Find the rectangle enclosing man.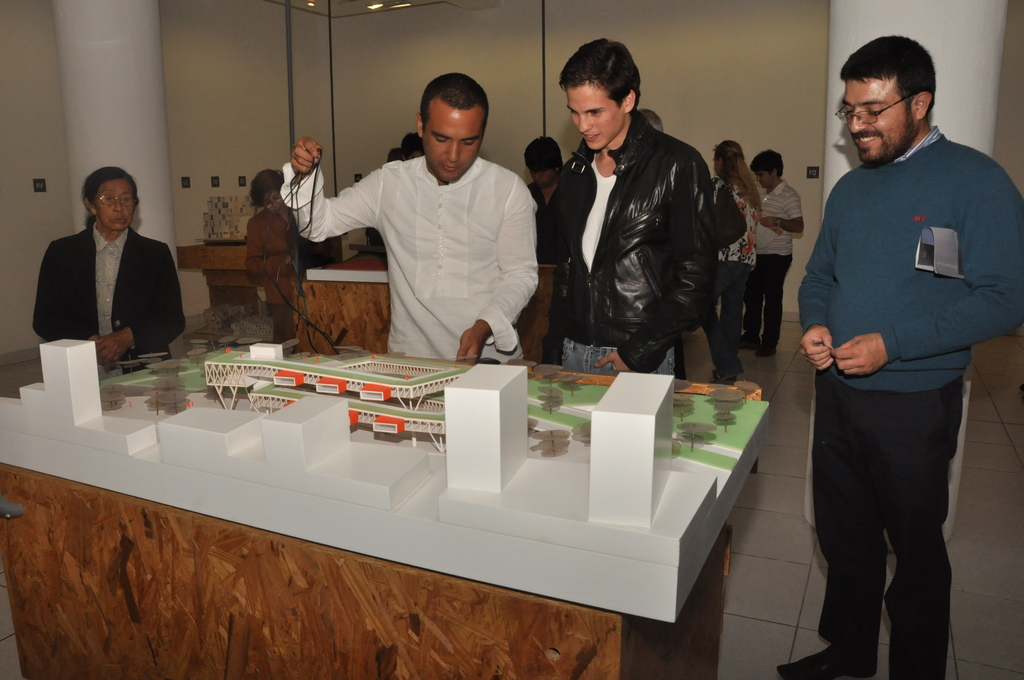
BBox(521, 131, 568, 263).
